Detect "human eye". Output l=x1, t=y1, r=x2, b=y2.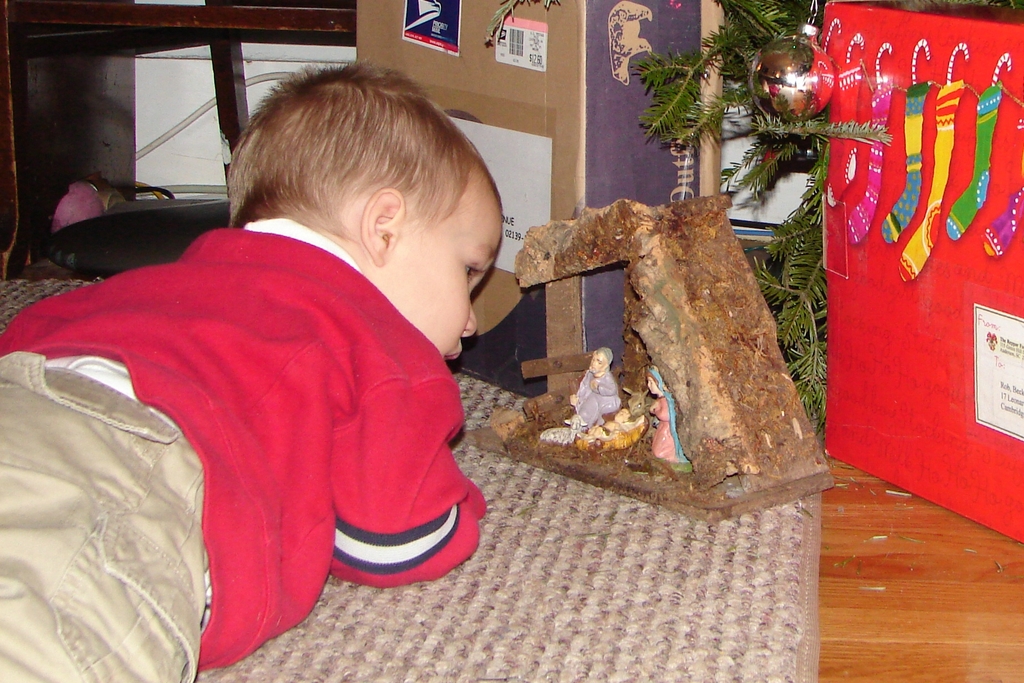
l=458, t=257, r=481, b=291.
